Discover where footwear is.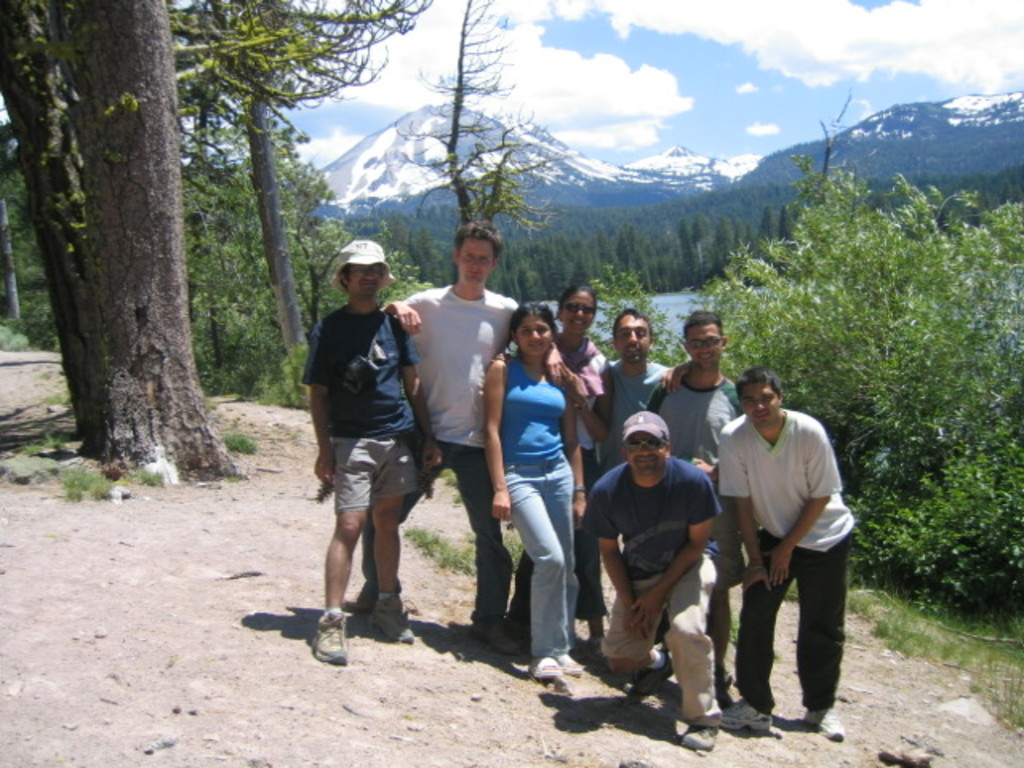
Discovered at Rect(805, 706, 845, 739).
